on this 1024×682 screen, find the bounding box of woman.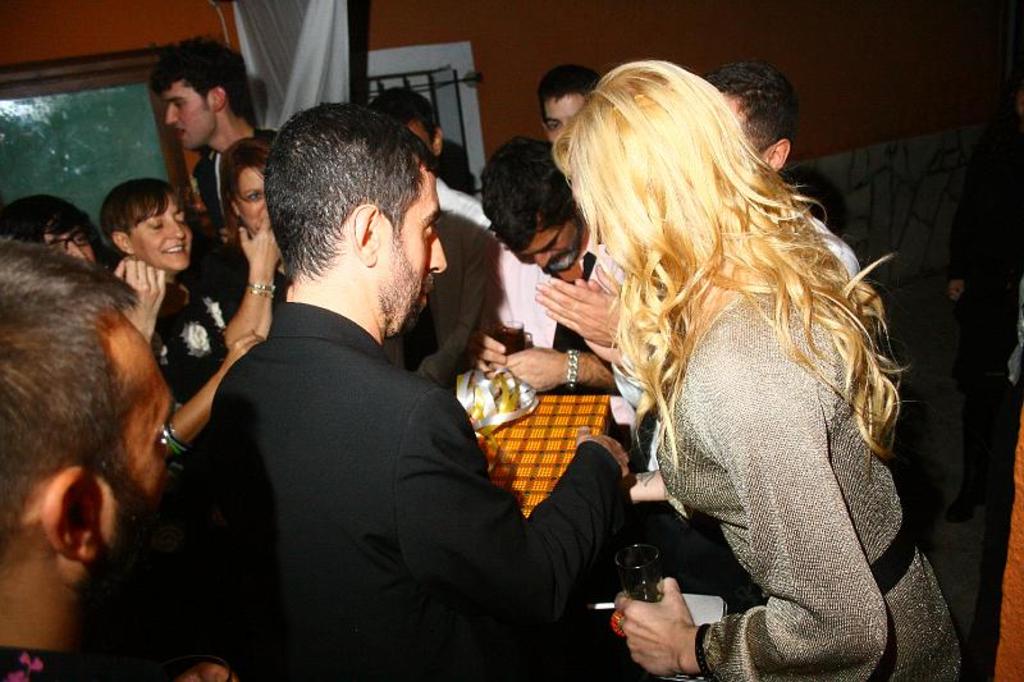
Bounding box: [left=558, top=50, right=933, bottom=681].
